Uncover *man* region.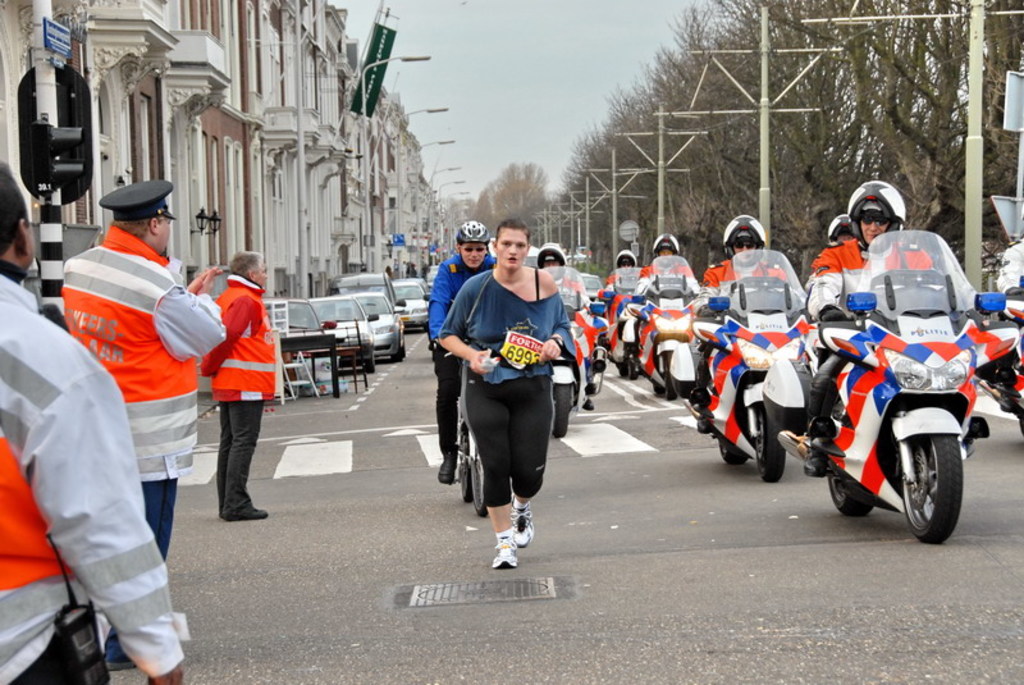
Uncovered: 980, 239, 1023, 399.
